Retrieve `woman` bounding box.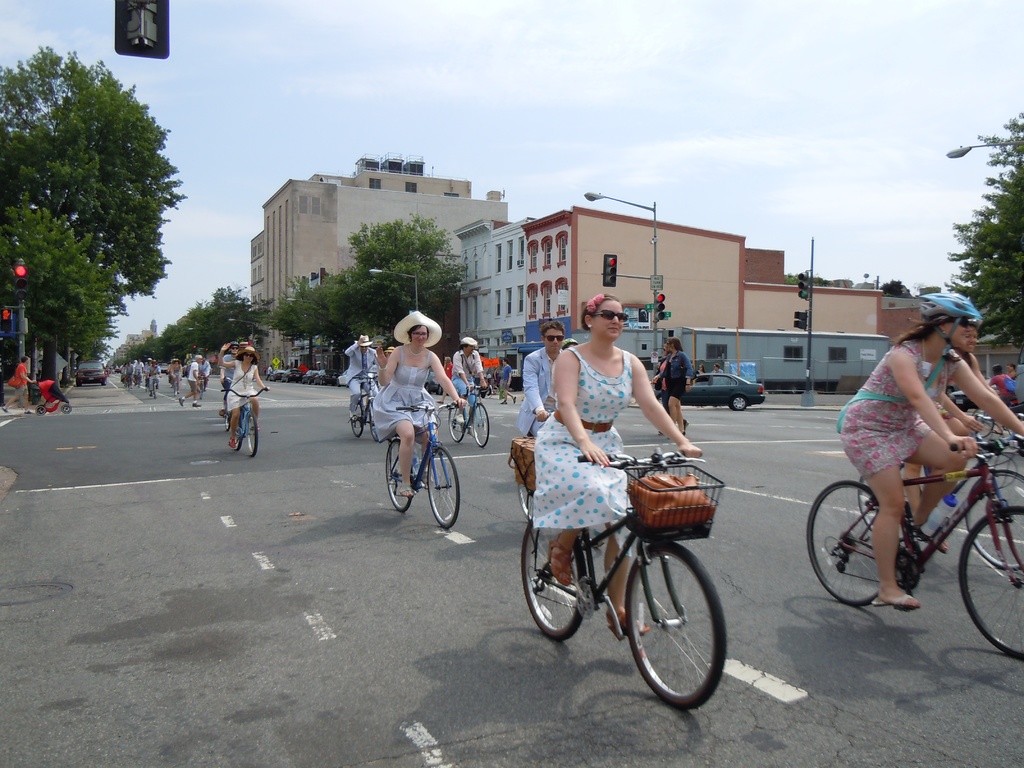
Bounding box: (904, 328, 1002, 519).
